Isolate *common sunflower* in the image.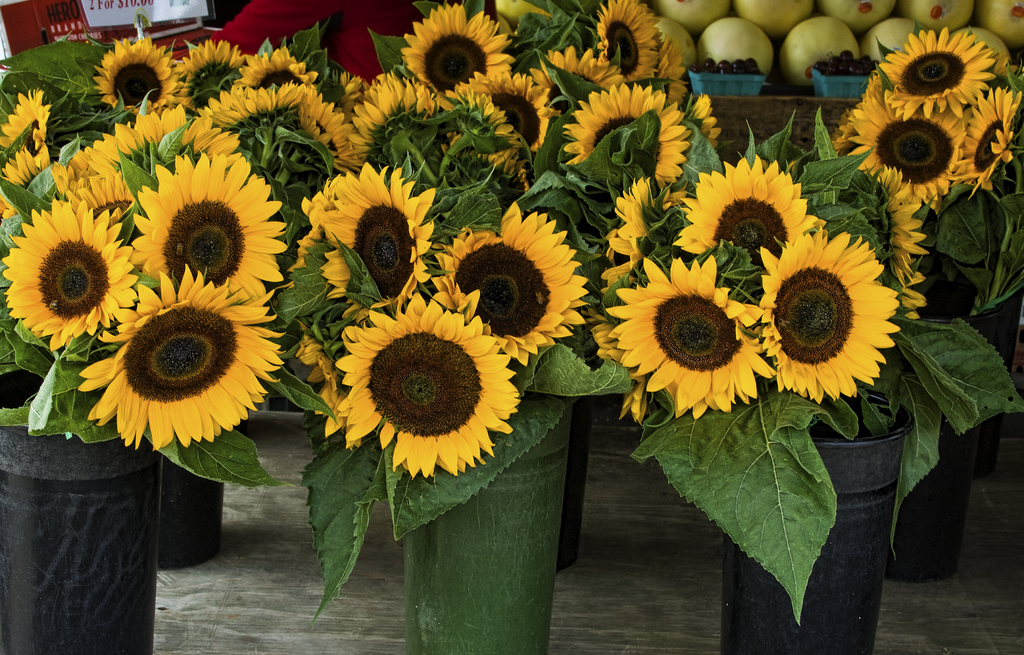
Isolated region: 243,45,316,98.
